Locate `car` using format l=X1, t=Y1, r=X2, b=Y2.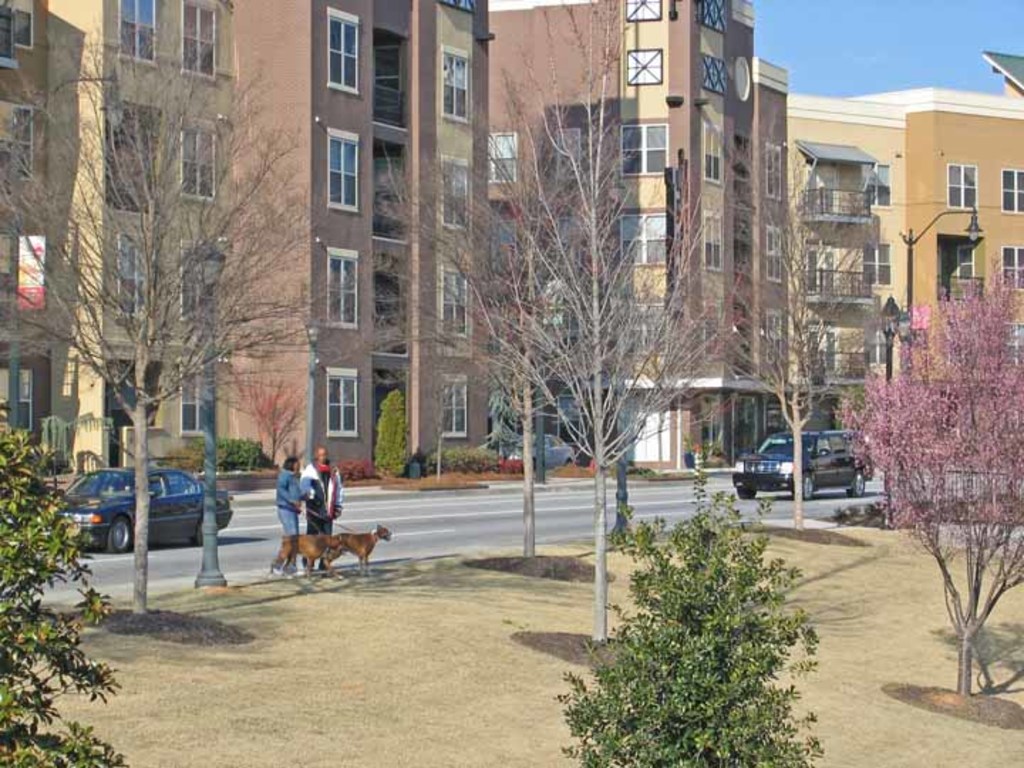
l=53, t=468, r=232, b=552.
